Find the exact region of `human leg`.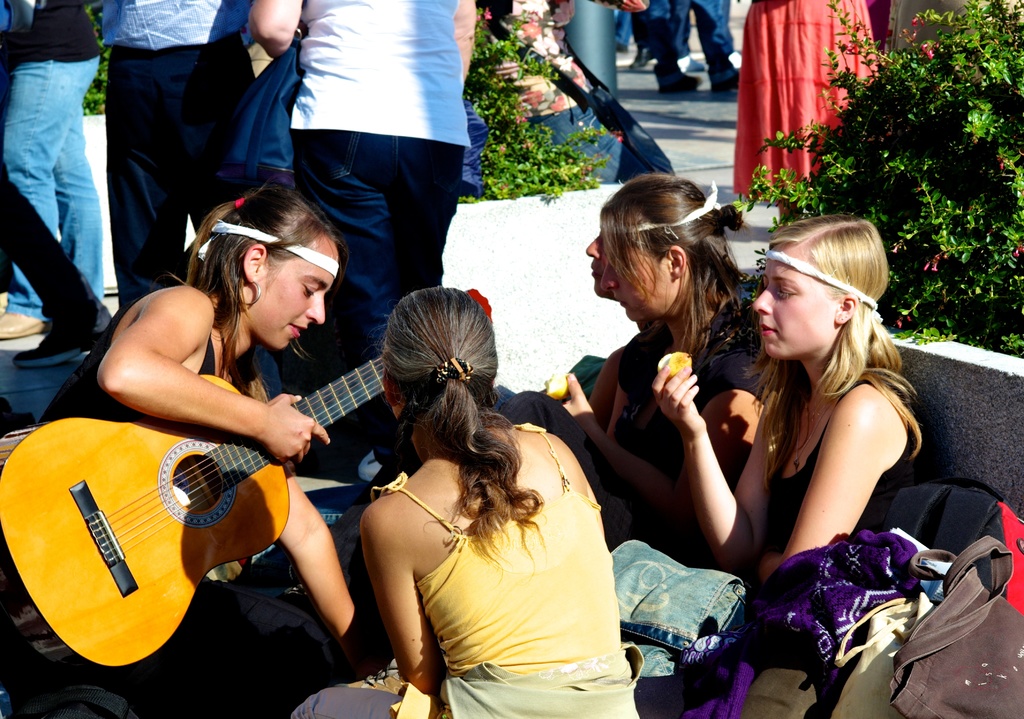
Exact region: (0, 49, 104, 341).
